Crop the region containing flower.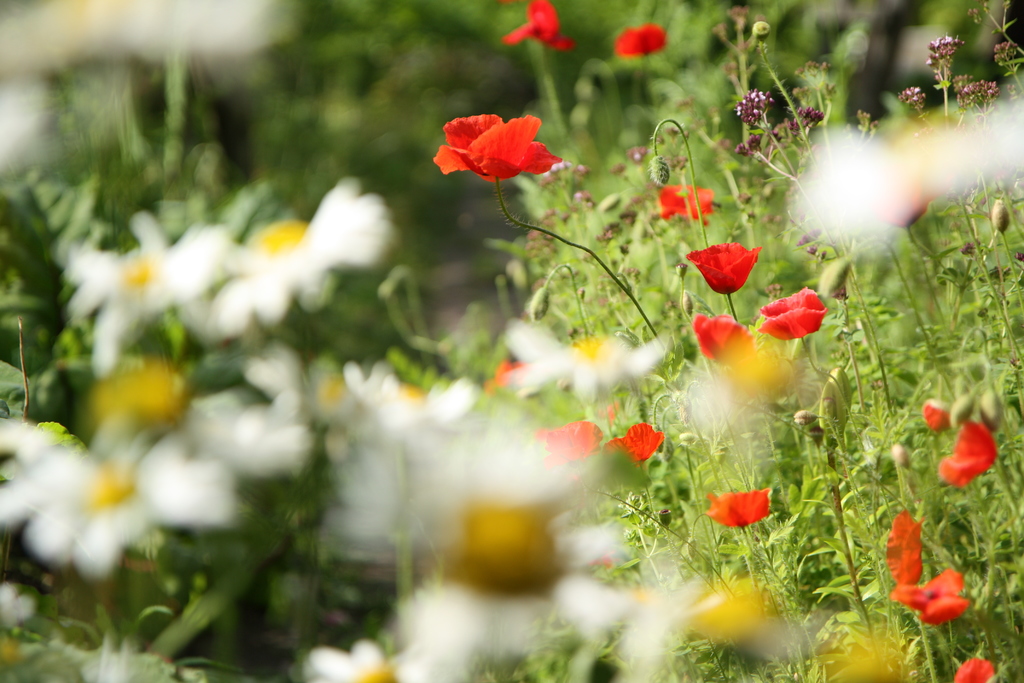
Crop region: pyautogui.locateOnScreen(688, 238, 760, 295).
